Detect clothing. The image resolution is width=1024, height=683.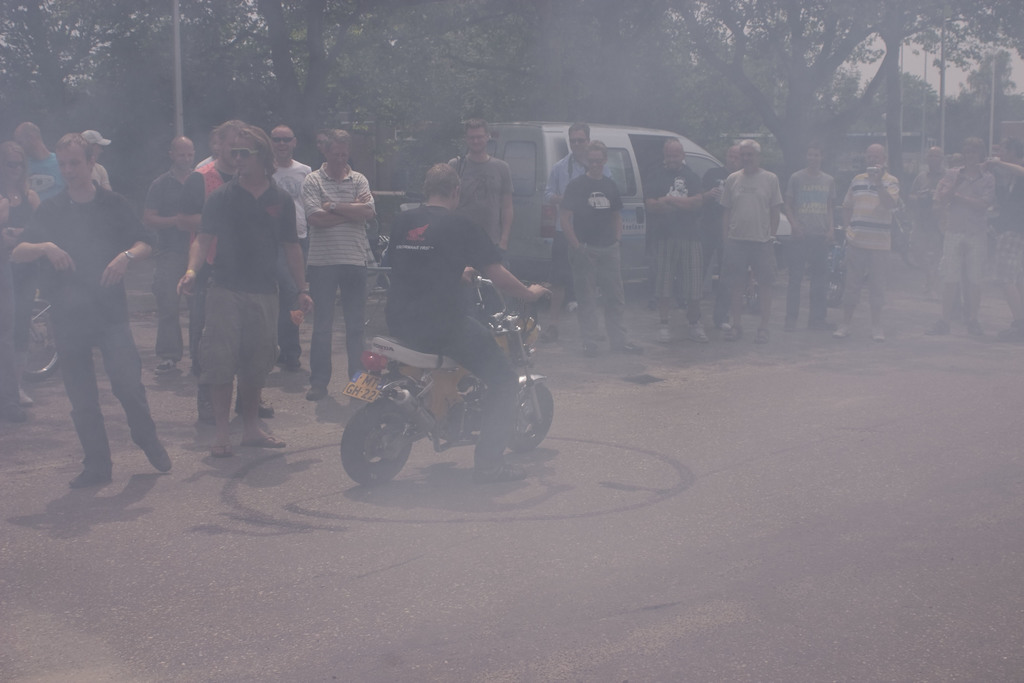
rect(833, 167, 906, 311).
